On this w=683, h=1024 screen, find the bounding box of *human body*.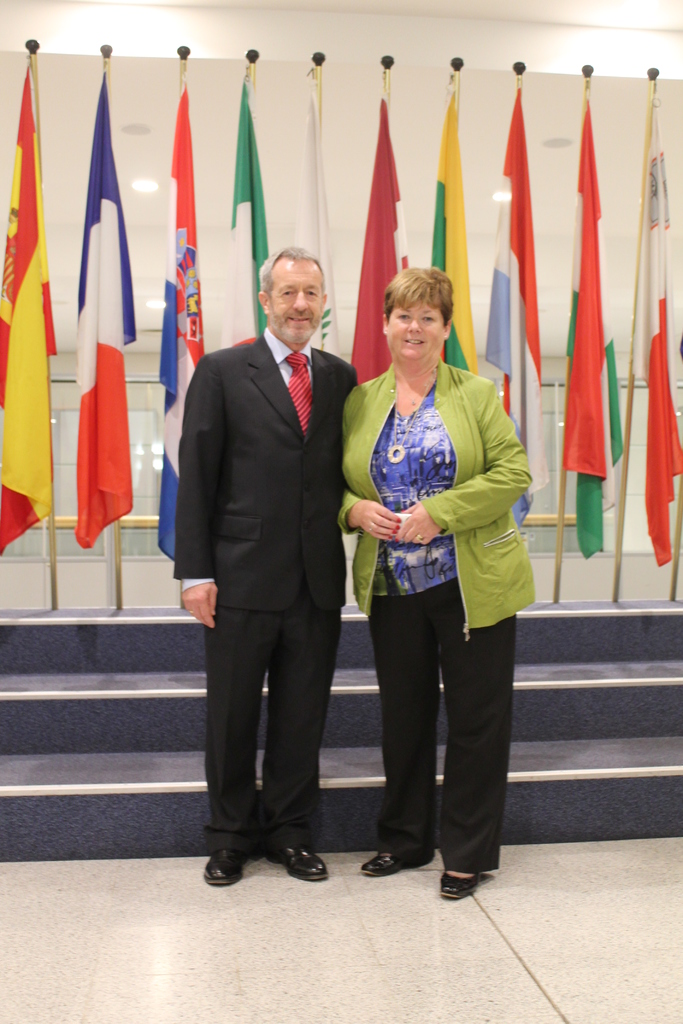
Bounding box: [341, 264, 536, 881].
